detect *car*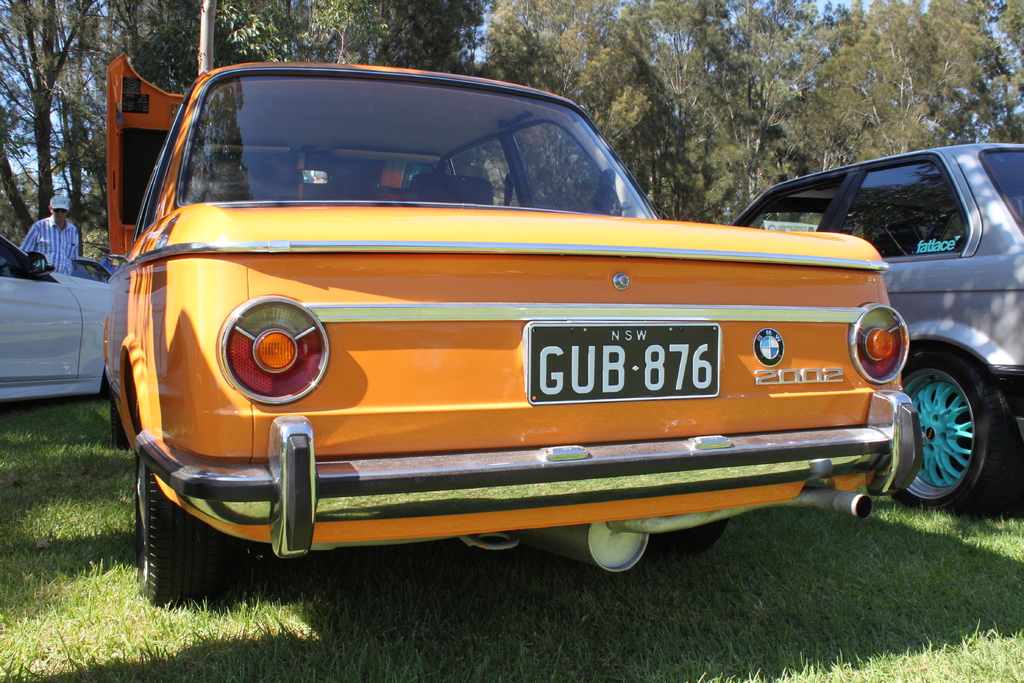
left=107, top=0, right=936, bottom=607
